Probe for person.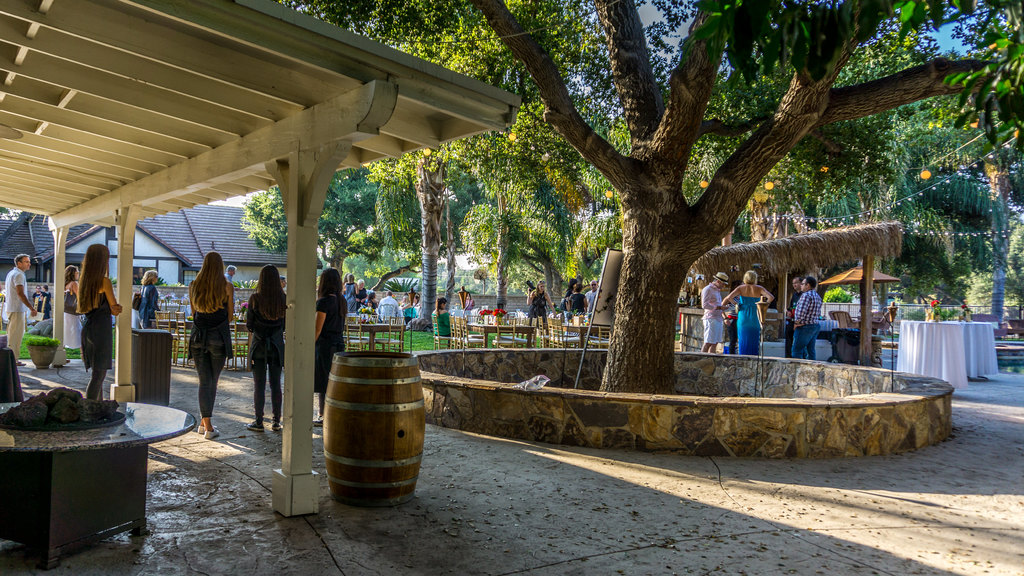
Probe result: {"left": 227, "top": 267, "right": 235, "bottom": 281}.
